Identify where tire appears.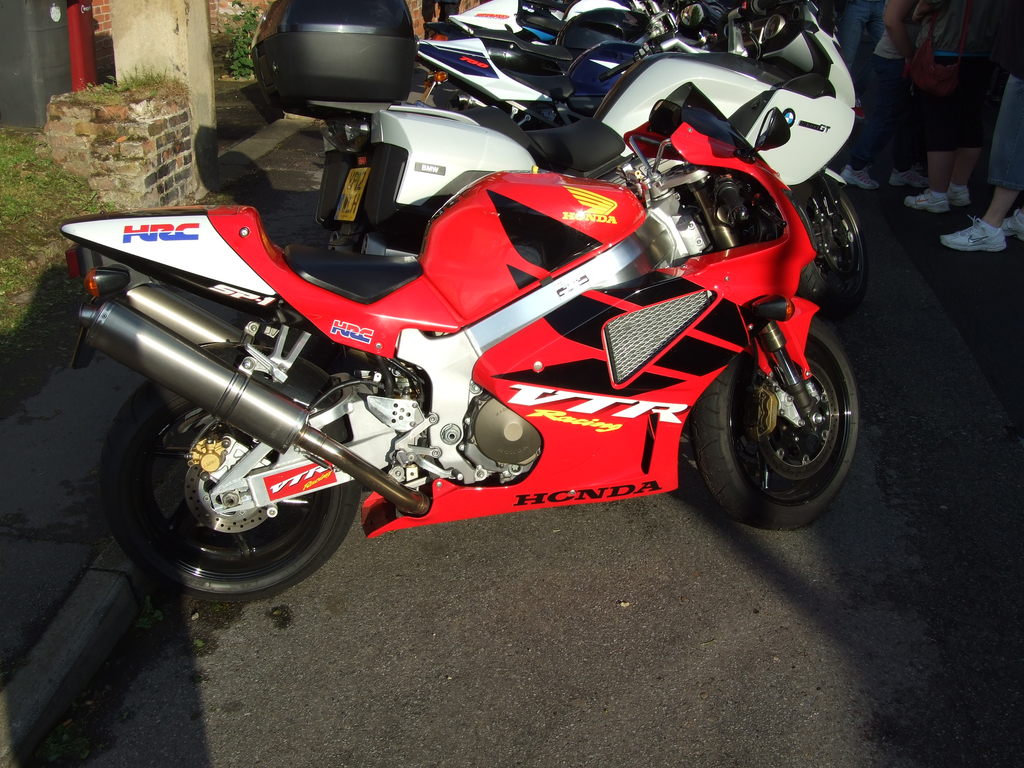
Appears at bbox=(799, 180, 869, 316).
